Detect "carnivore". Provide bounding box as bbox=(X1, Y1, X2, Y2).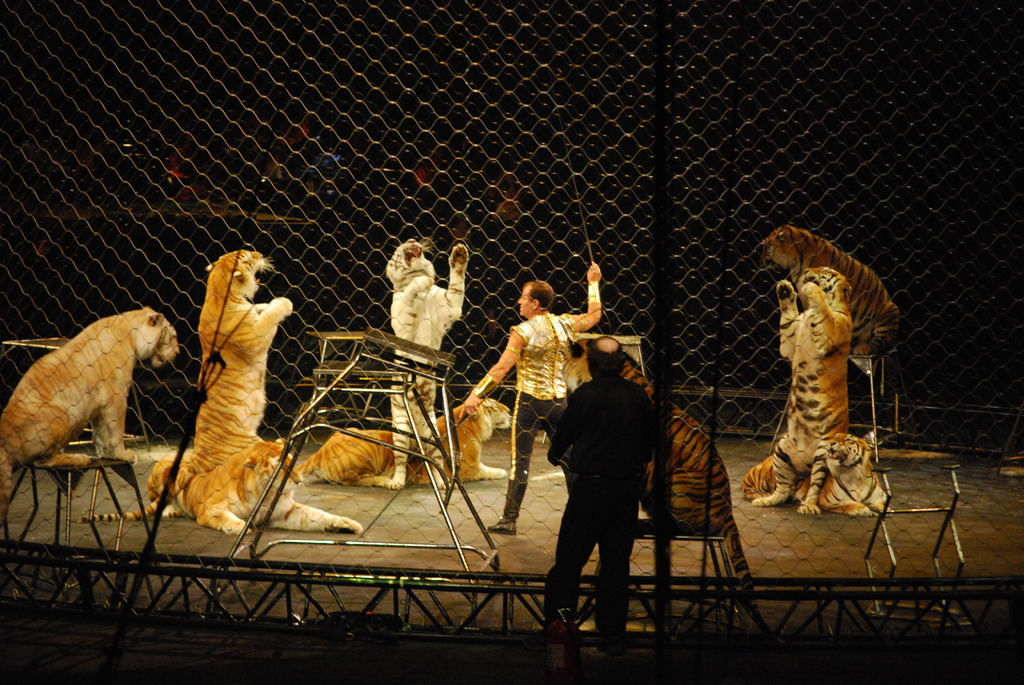
bbox=(76, 253, 298, 524).
